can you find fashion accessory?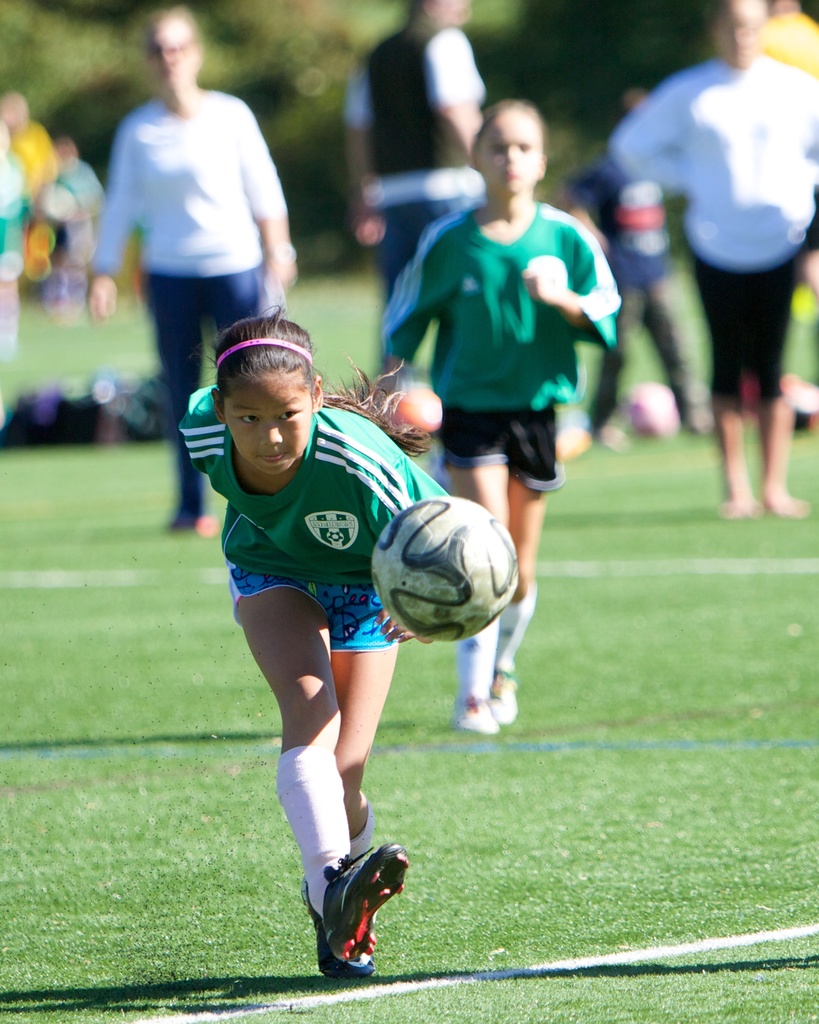
Yes, bounding box: bbox=(490, 671, 516, 720).
